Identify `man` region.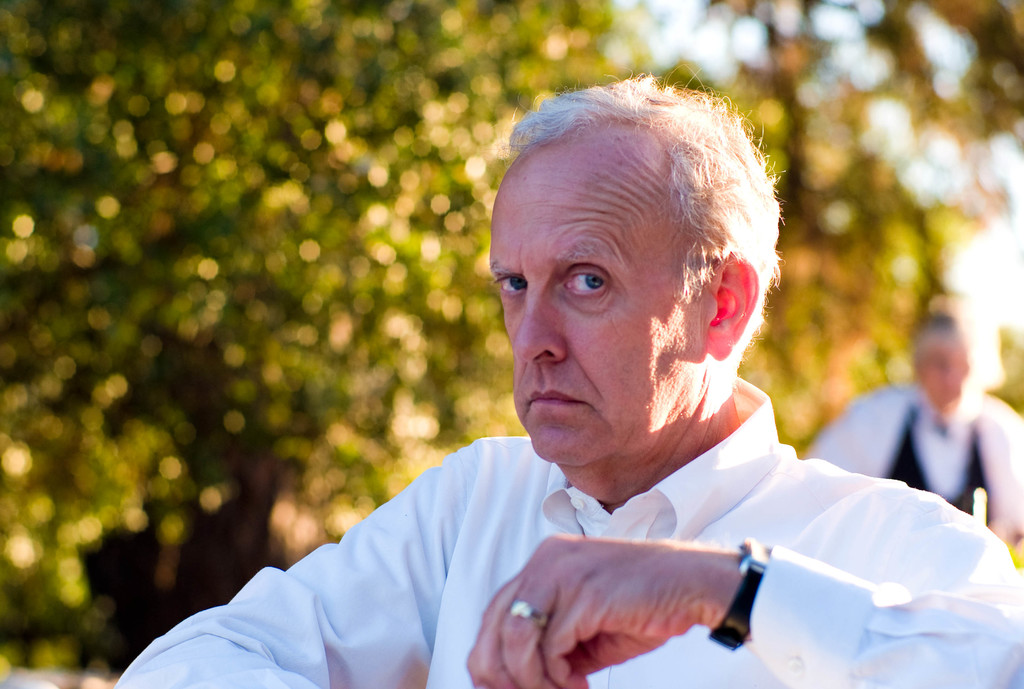
Region: BBox(180, 106, 971, 683).
